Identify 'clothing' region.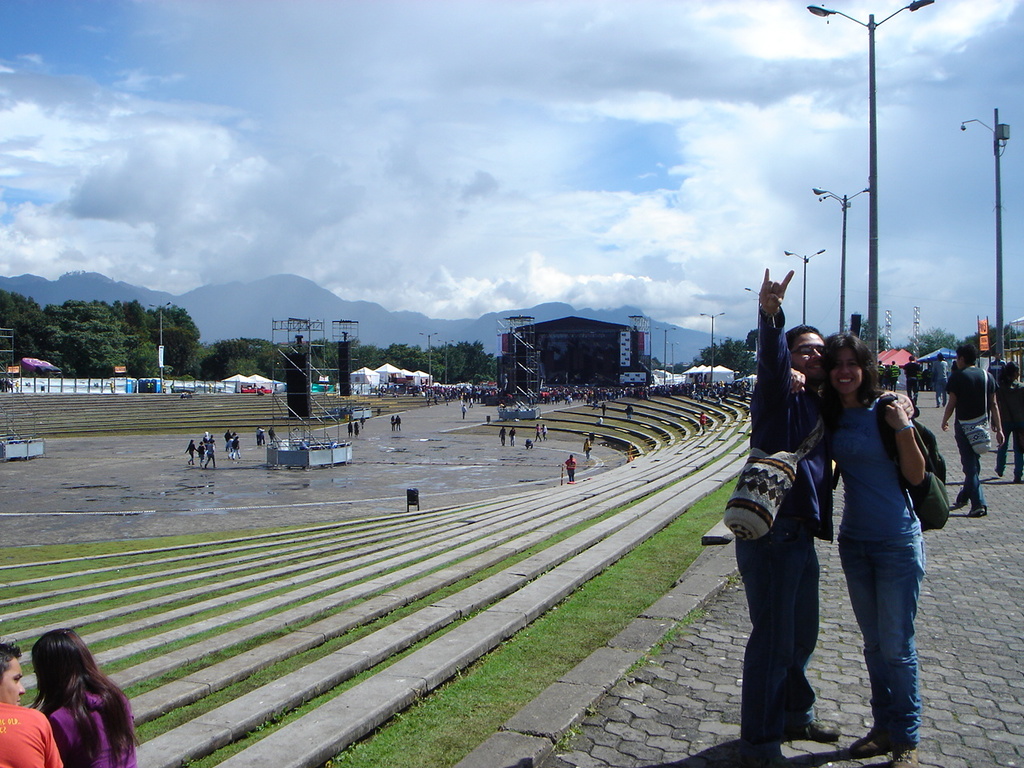
Region: (left=0, top=377, right=10, bottom=390).
